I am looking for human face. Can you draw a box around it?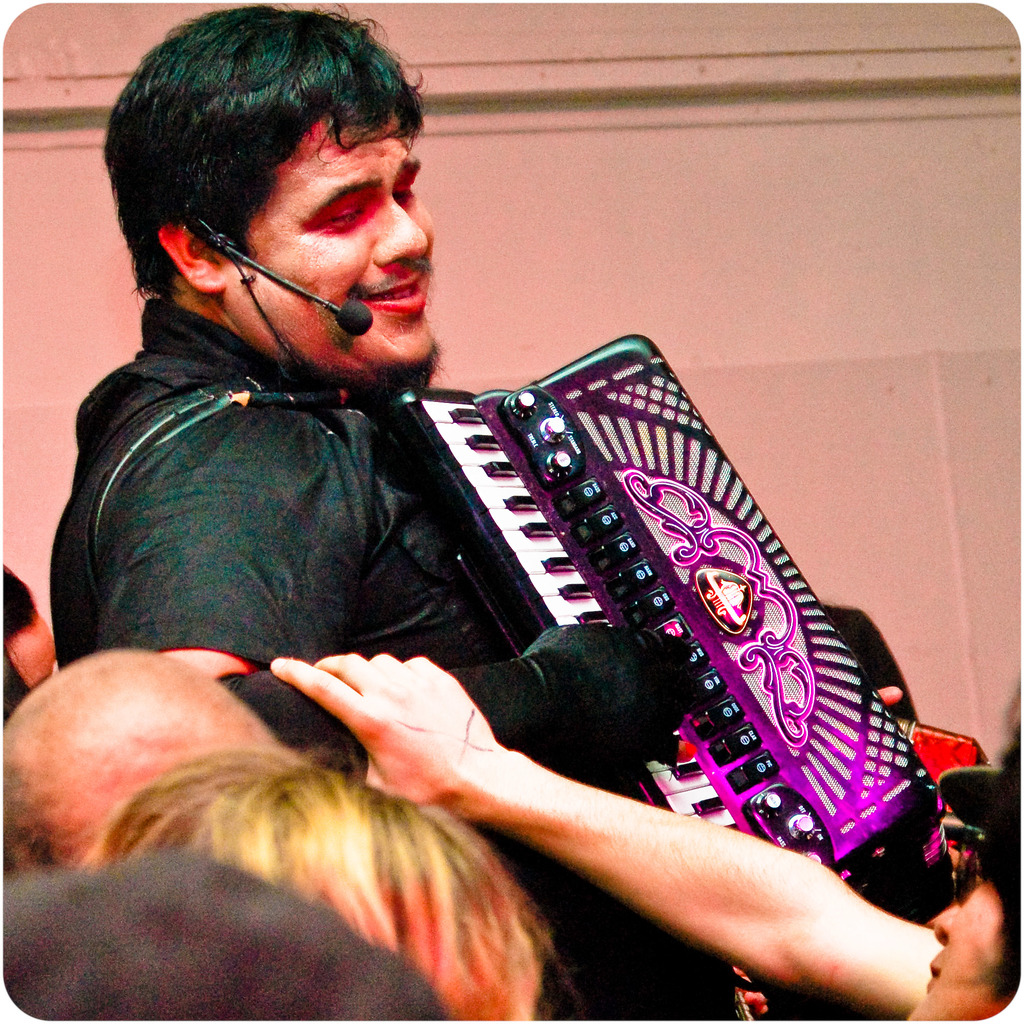
Sure, the bounding box is 231, 113, 441, 389.
